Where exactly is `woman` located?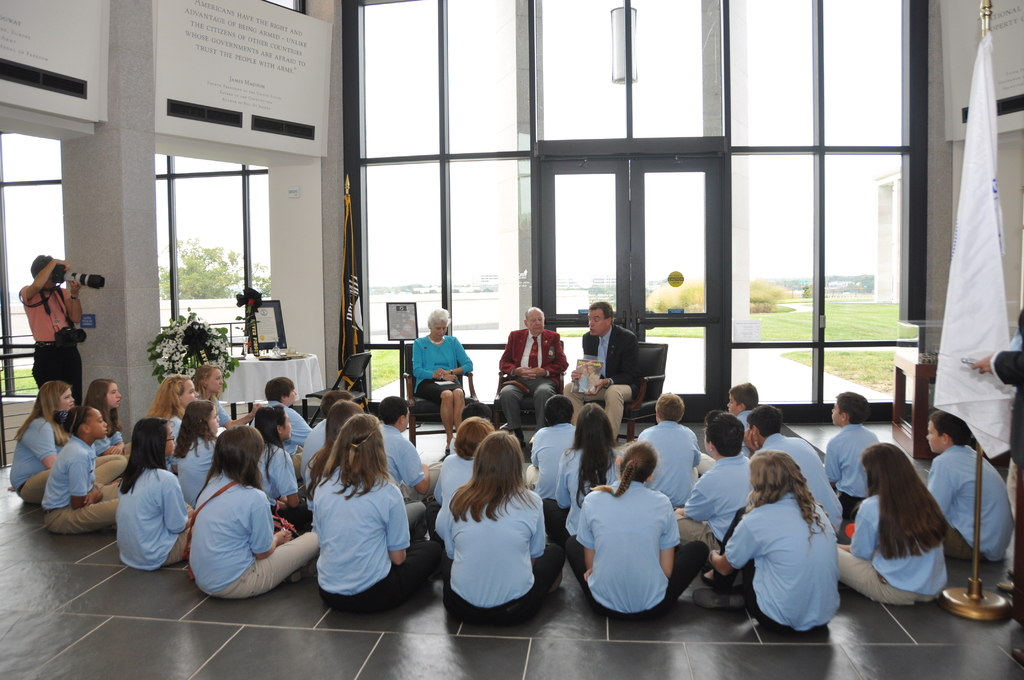
Its bounding box is l=173, t=400, r=222, b=505.
